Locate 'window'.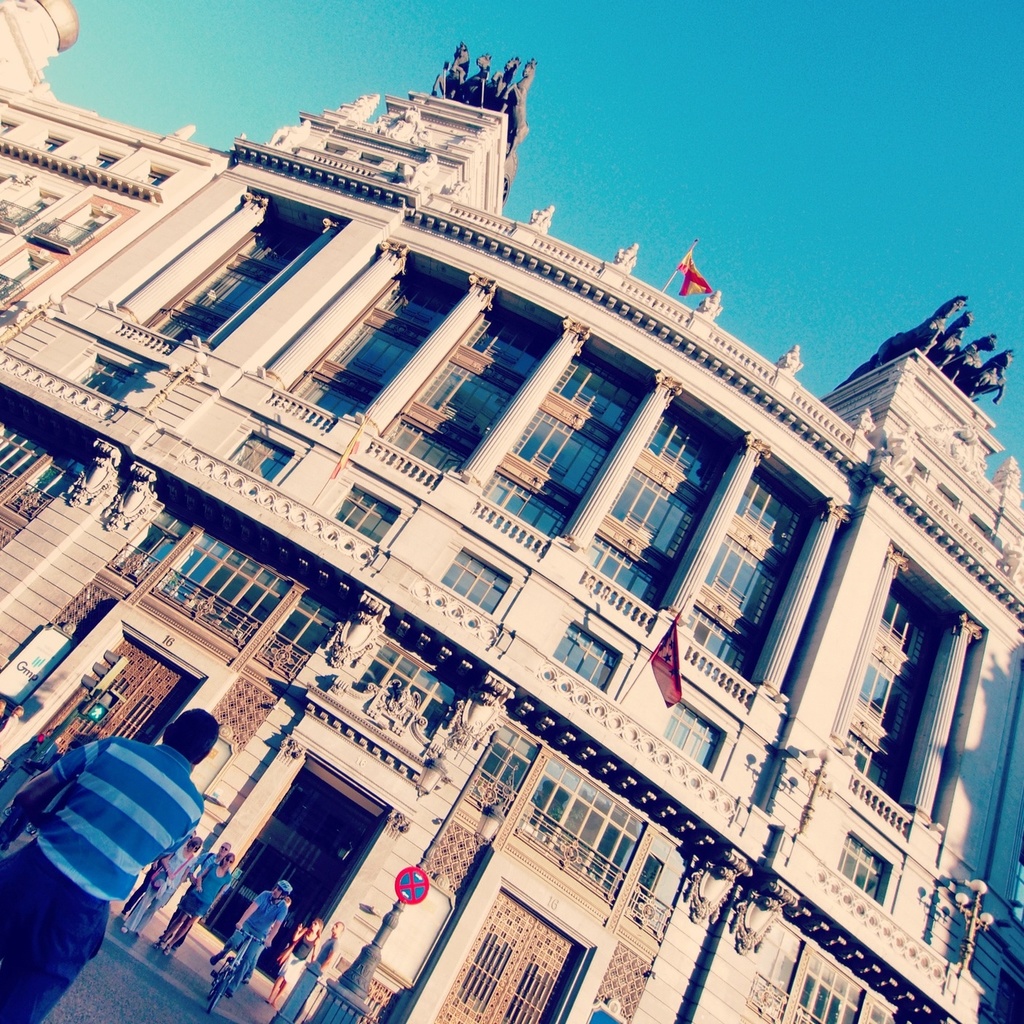
Bounding box: 157/218/321/349.
